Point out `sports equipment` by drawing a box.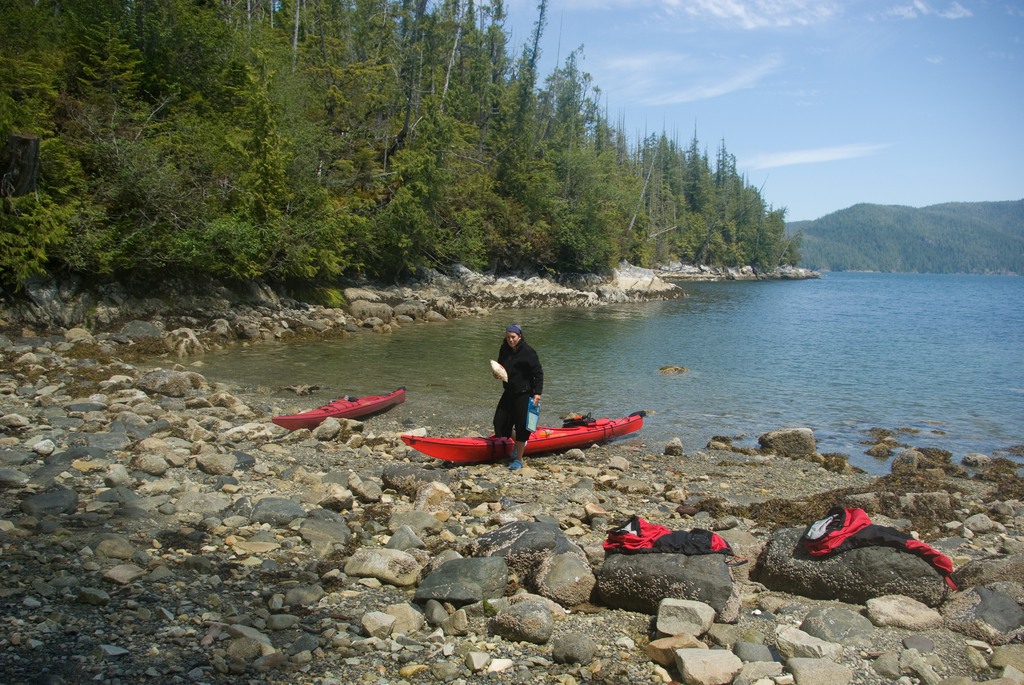
(271, 388, 407, 432).
